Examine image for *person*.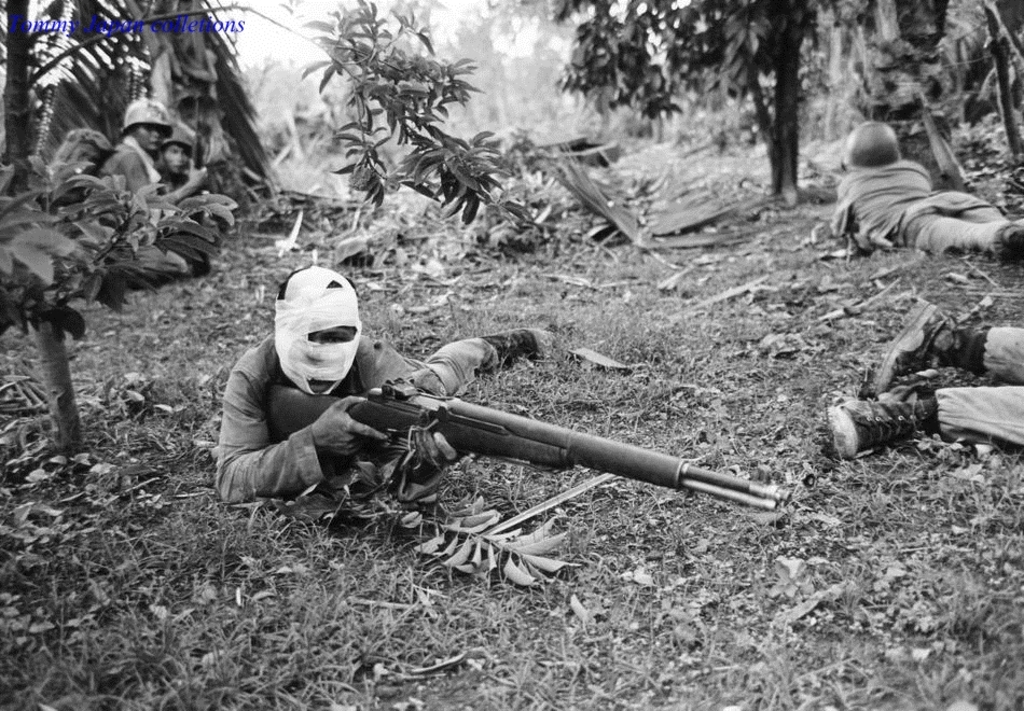
Examination result: <bbox>215, 267, 555, 508</bbox>.
